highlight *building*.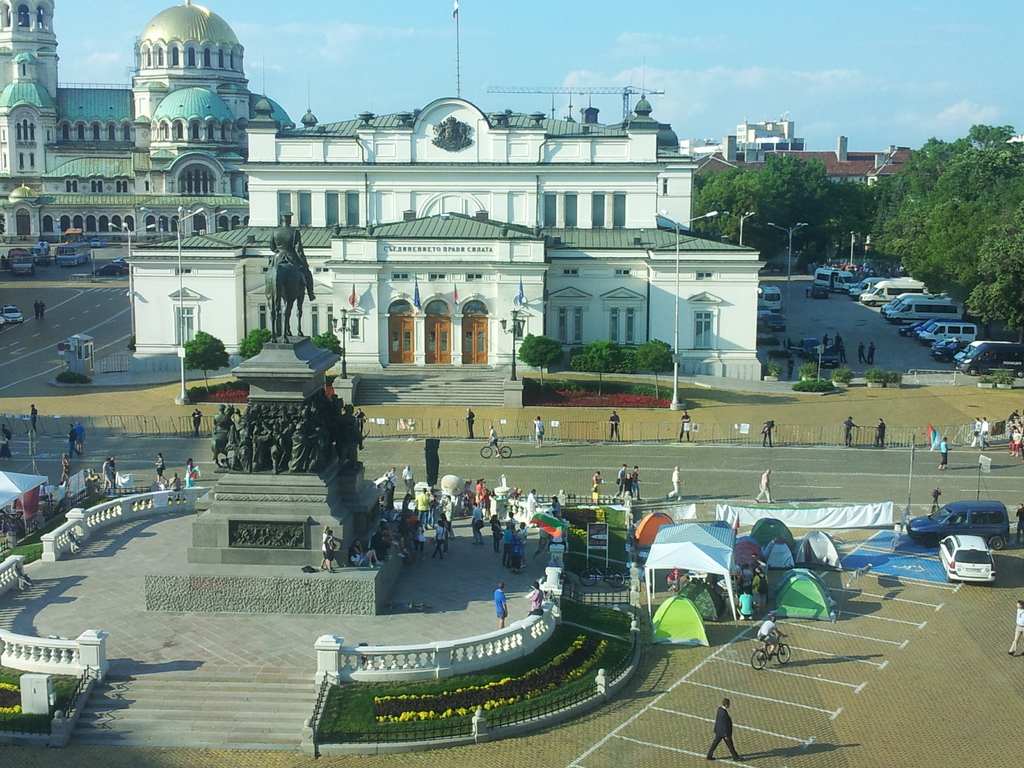
Highlighted region: box=[736, 109, 794, 142].
